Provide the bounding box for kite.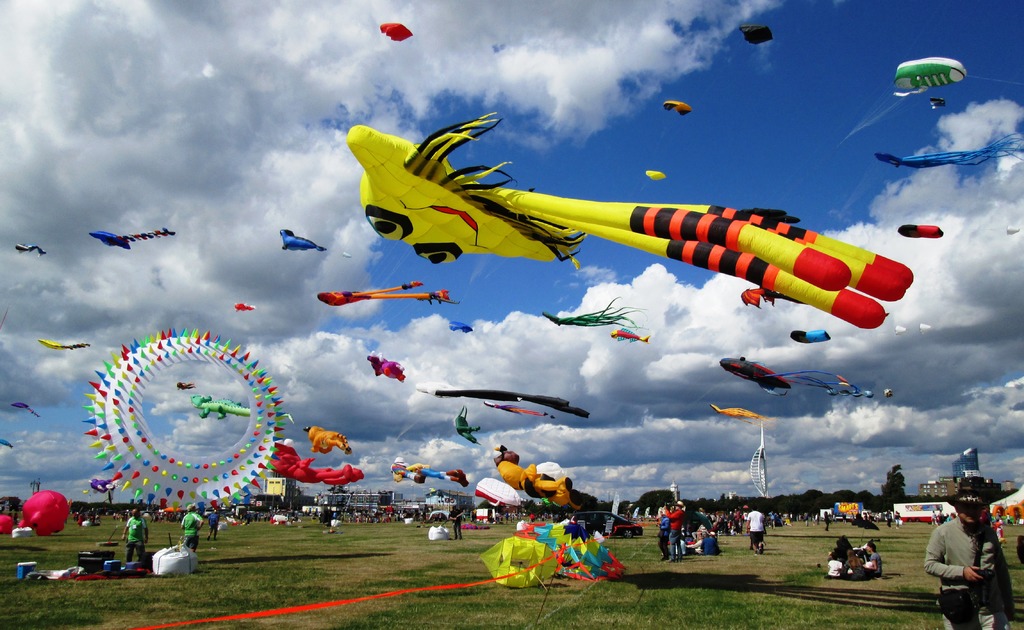
box=[479, 399, 551, 421].
